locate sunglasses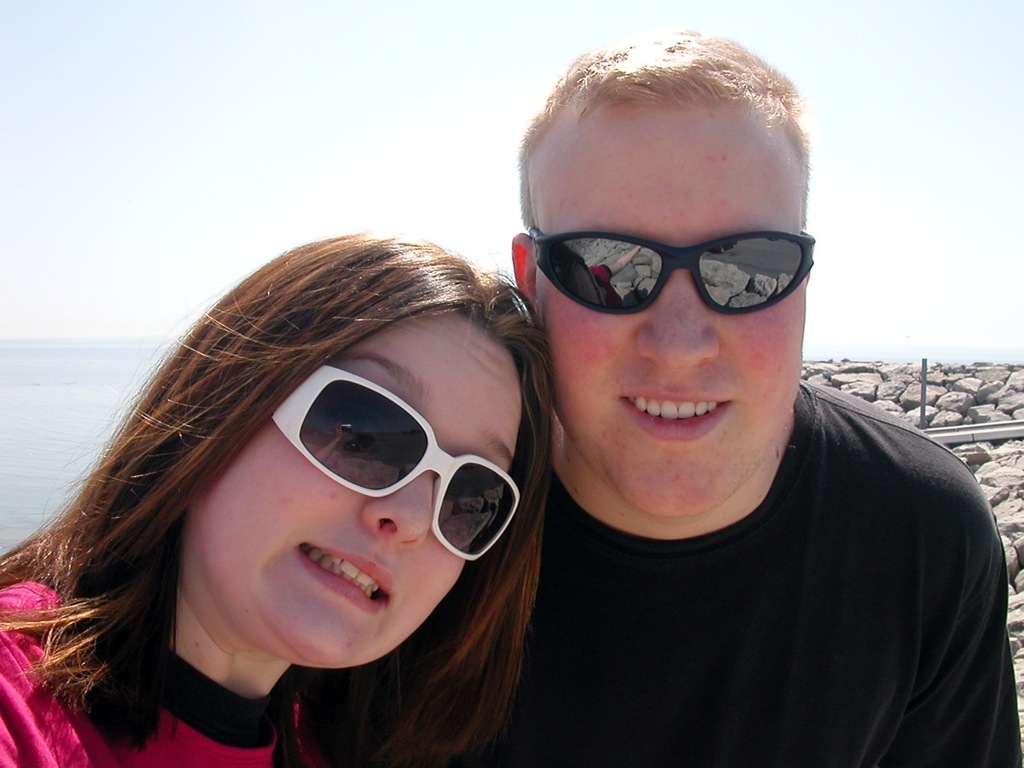
[265, 364, 523, 567]
